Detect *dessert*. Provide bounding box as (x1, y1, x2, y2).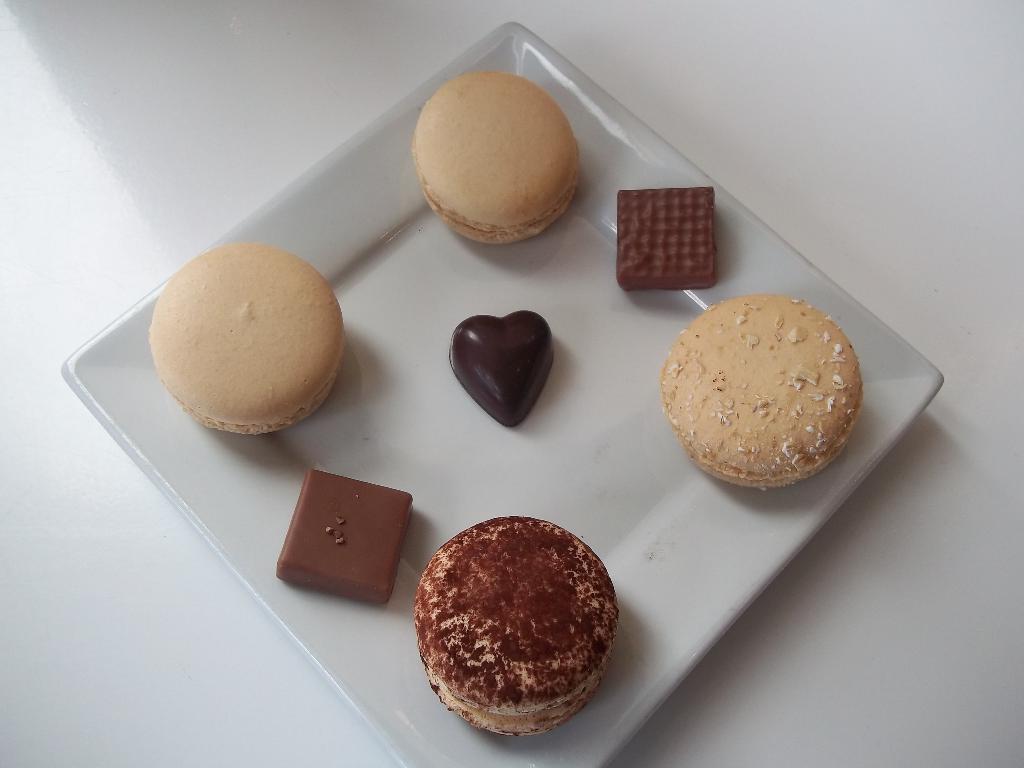
(610, 188, 710, 297).
